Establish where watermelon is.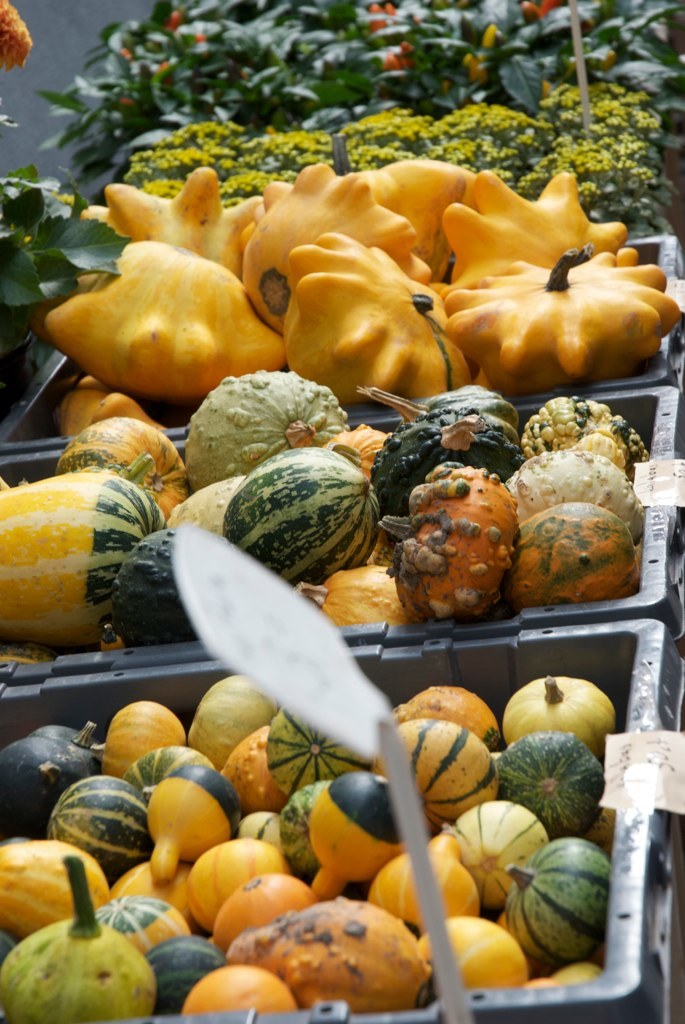
Established at {"x1": 217, "y1": 452, "x2": 379, "y2": 588}.
